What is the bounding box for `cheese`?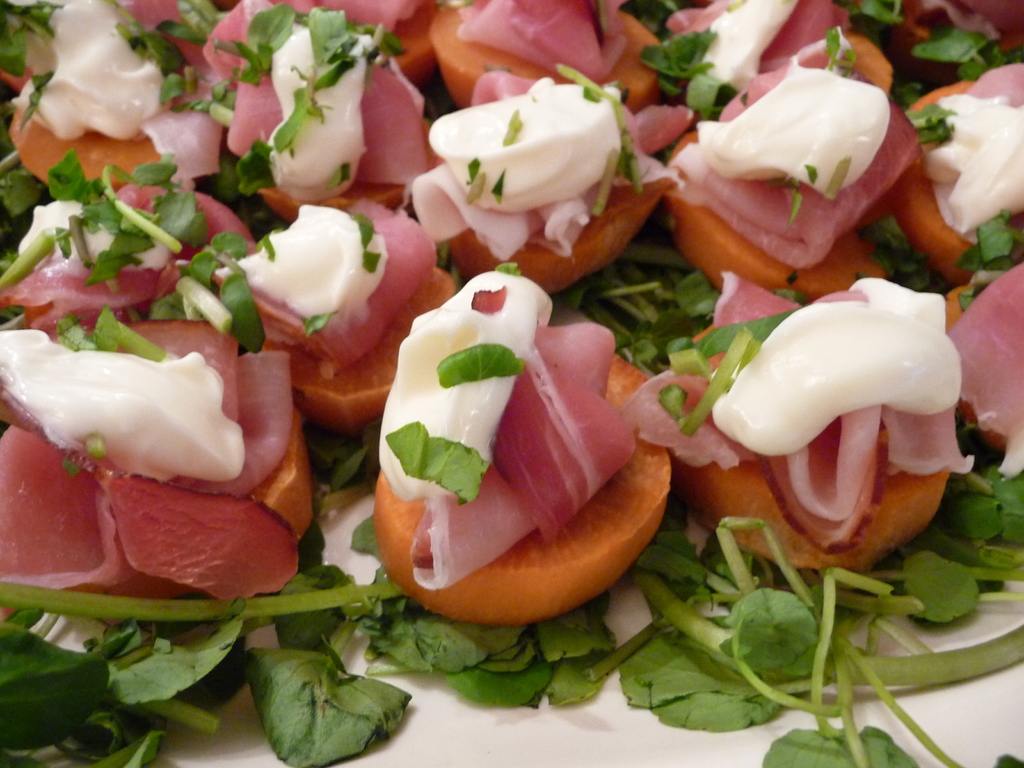
crop(17, 0, 164, 141).
